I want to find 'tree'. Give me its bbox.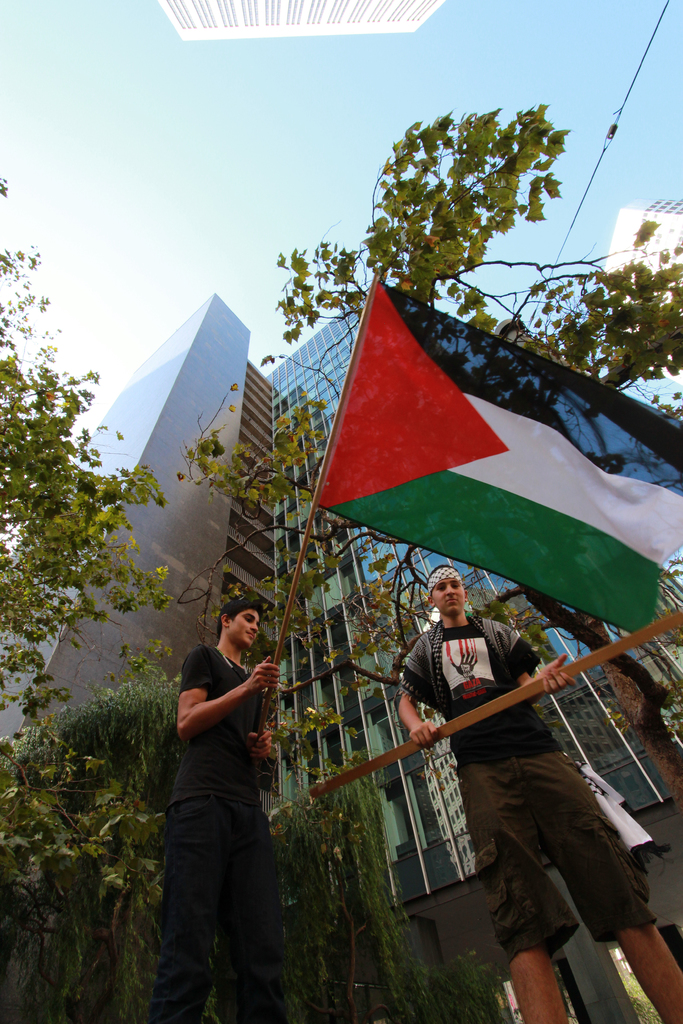
l=177, t=99, r=682, b=810.
